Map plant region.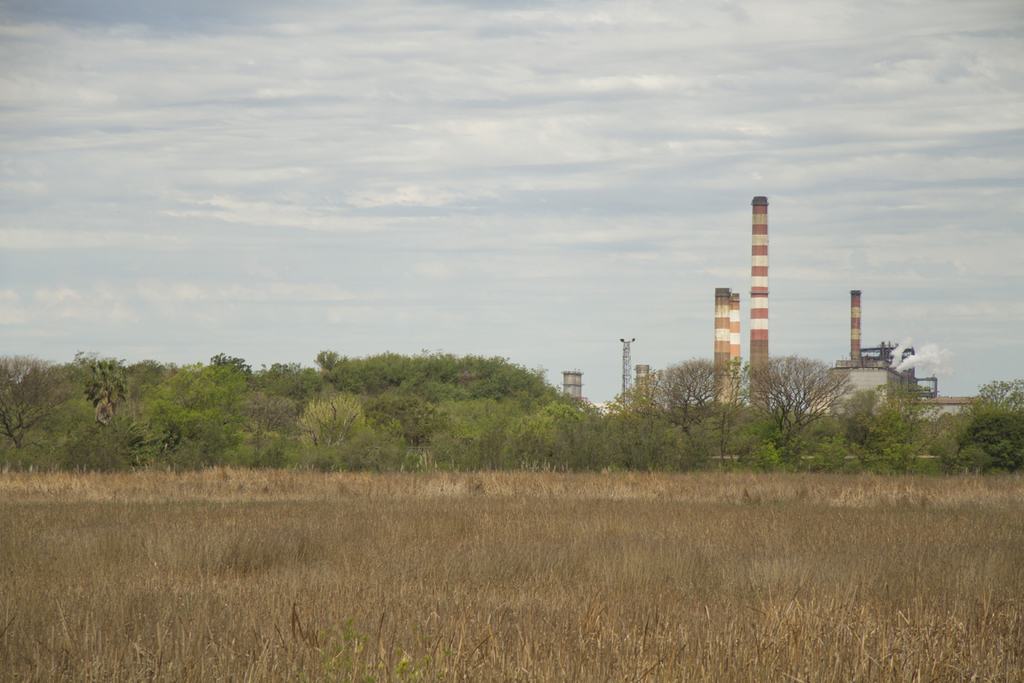
Mapped to [left=750, top=439, right=778, bottom=473].
